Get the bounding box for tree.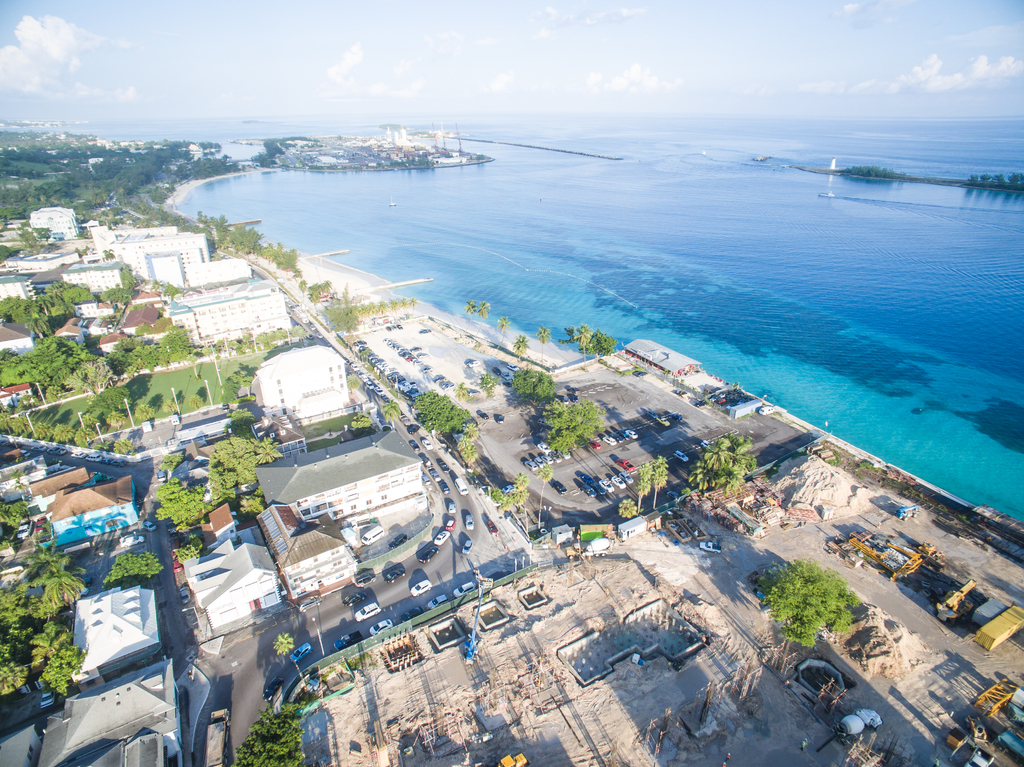
l=271, t=632, r=296, b=656.
